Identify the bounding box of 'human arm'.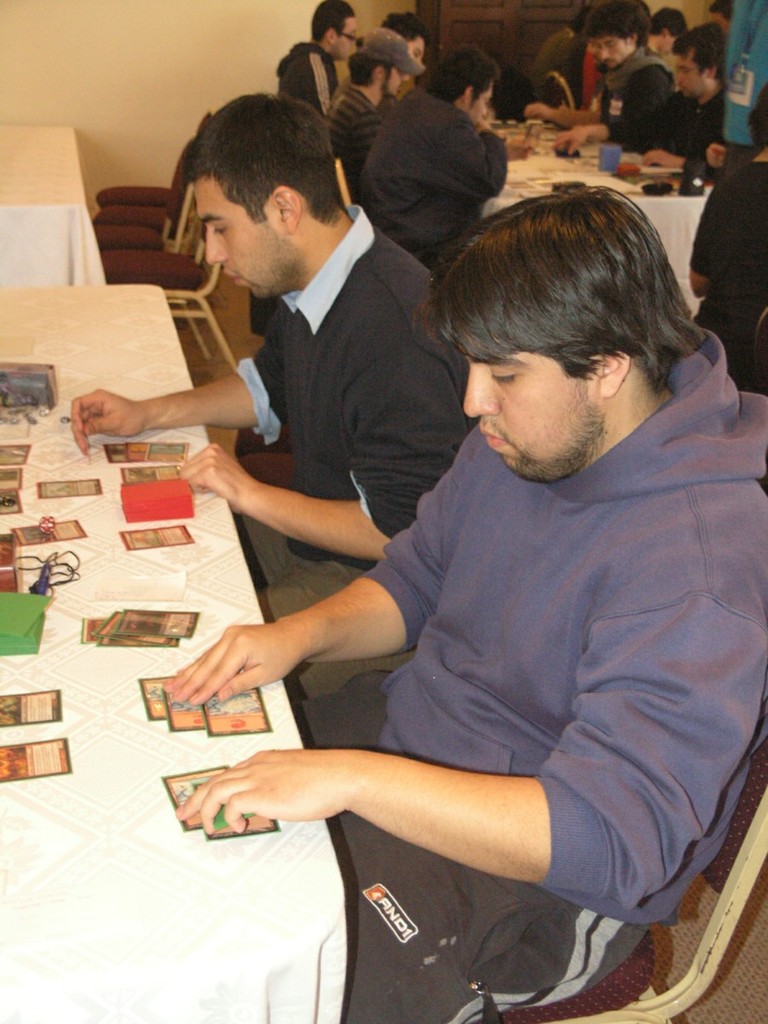
region(63, 306, 294, 458).
